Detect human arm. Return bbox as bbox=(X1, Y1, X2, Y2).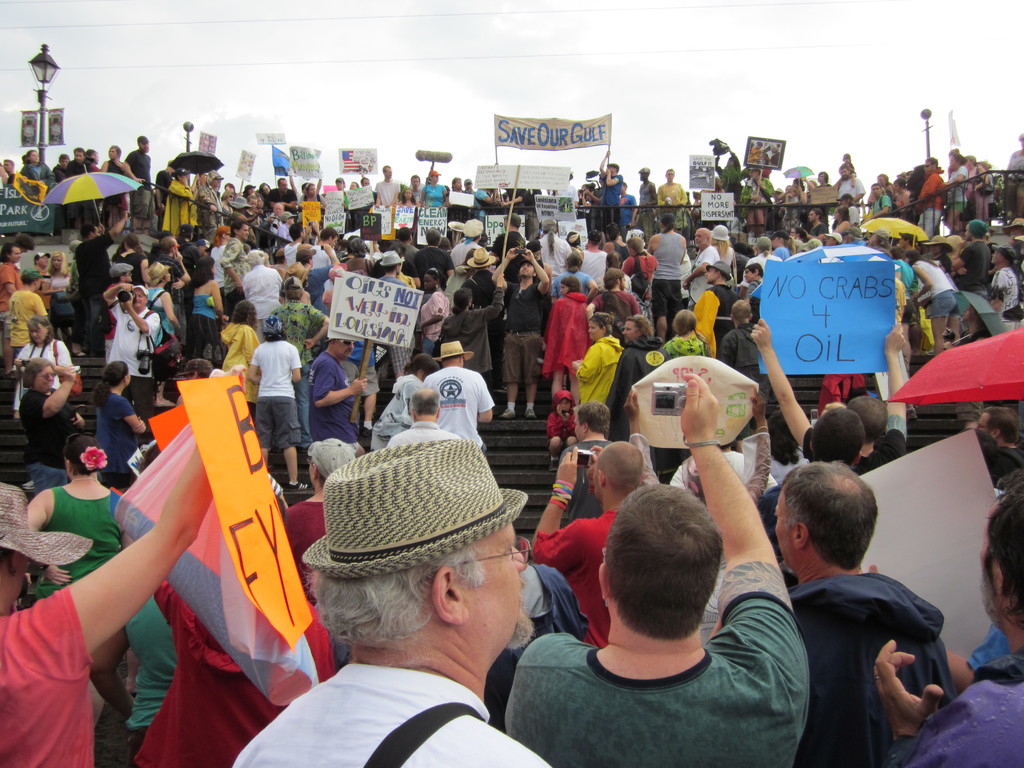
bbox=(103, 284, 133, 311).
